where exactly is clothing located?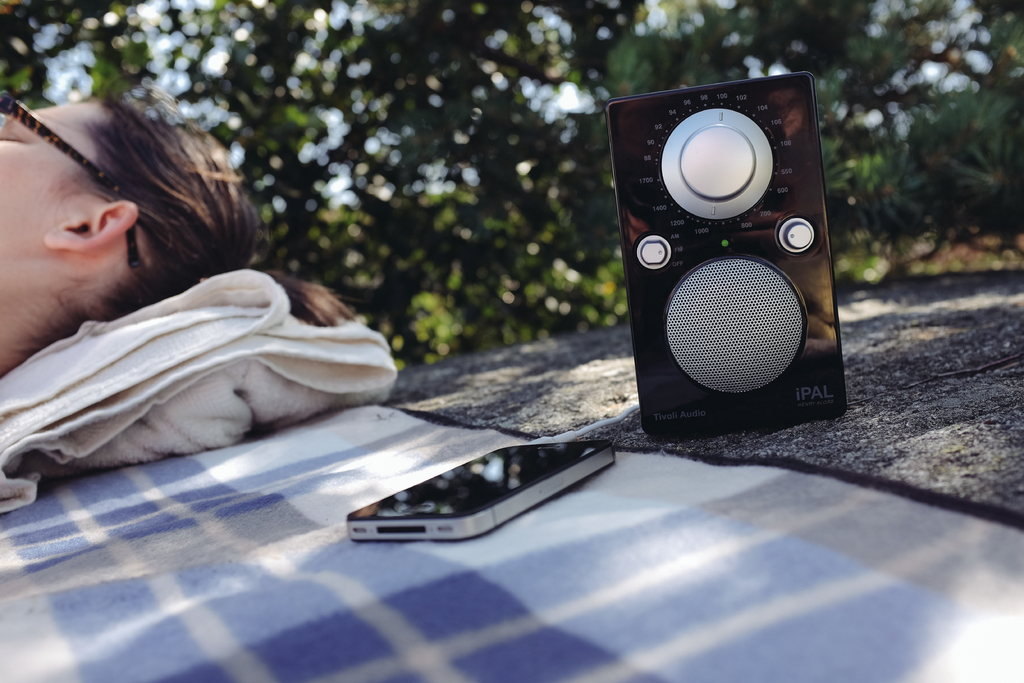
Its bounding box is crop(0, 231, 412, 510).
